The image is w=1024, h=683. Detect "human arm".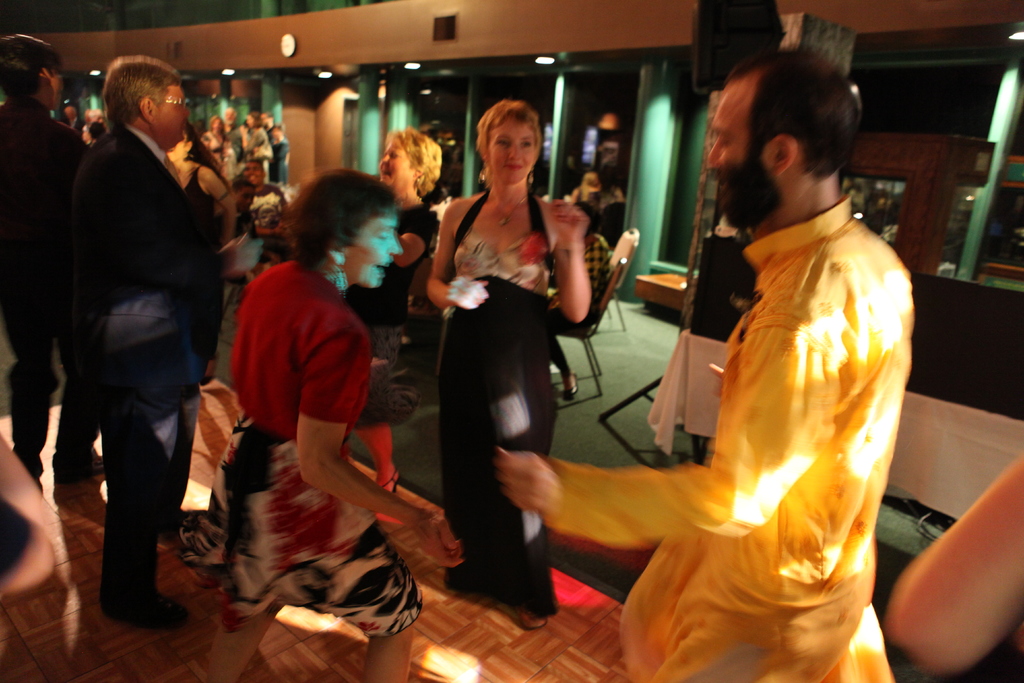
Detection: (x1=296, y1=329, x2=467, y2=571).
